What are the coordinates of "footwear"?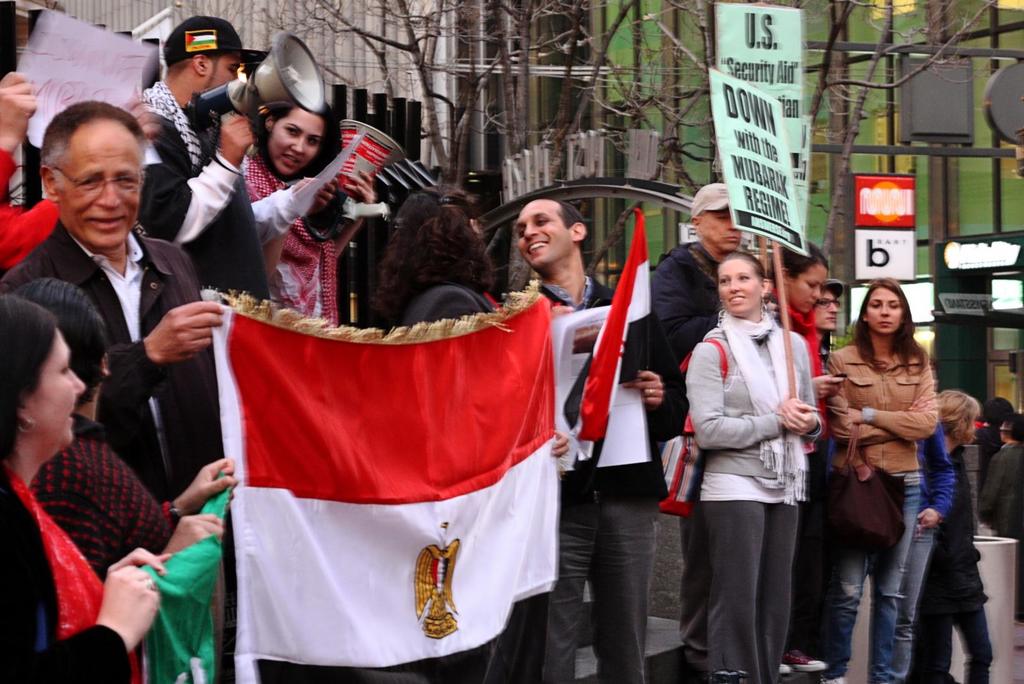
box=[781, 644, 828, 672].
